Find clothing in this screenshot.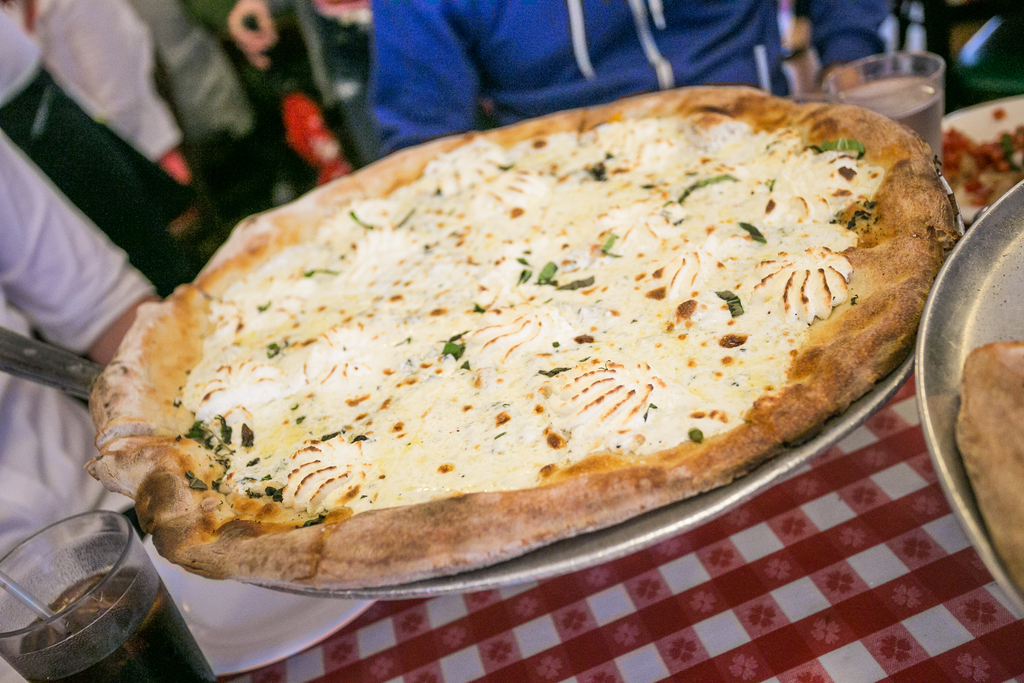
The bounding box for clothing is pyautogui.locateOnScreen(367, 3, 893, 158).
